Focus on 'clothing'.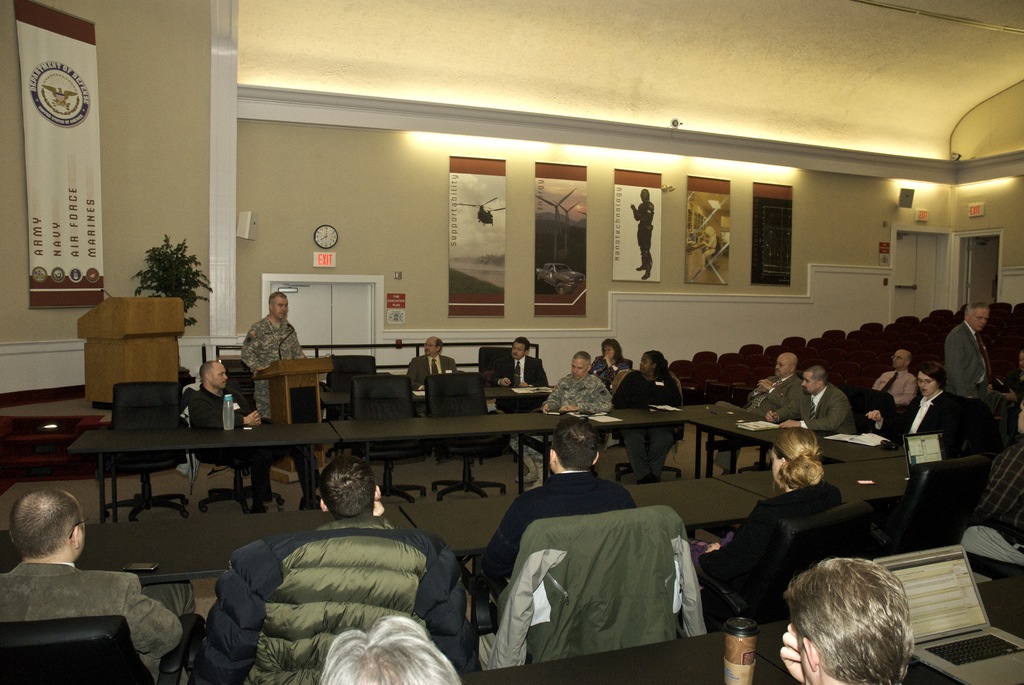
Focused at bbox=(403, 352, 459, 390).
